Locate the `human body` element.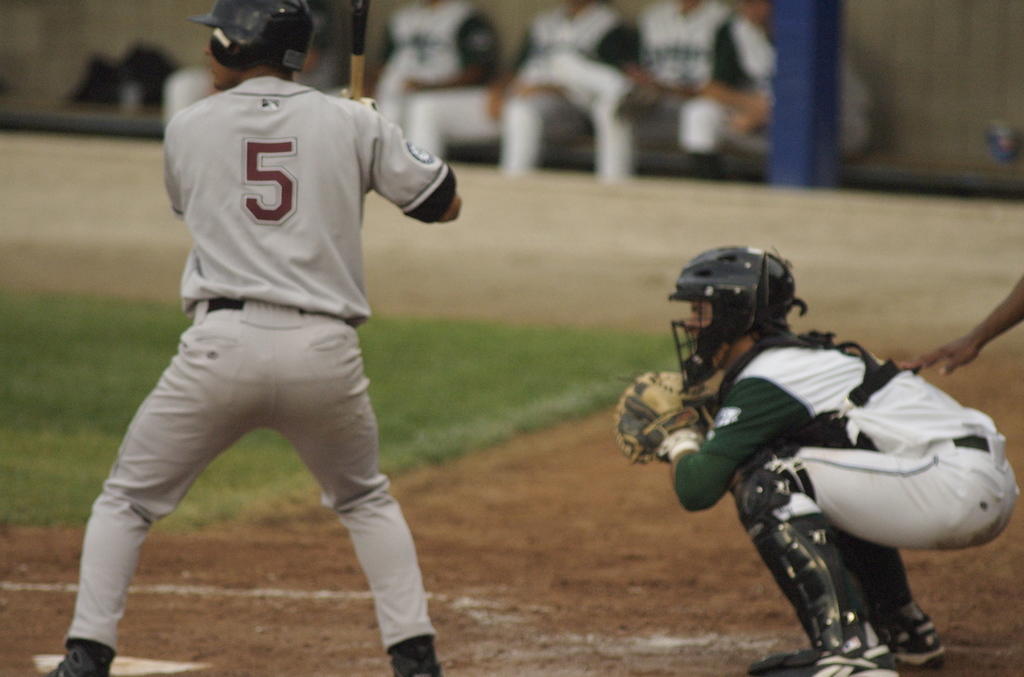
Element bbox: l=612, t=8, r=788, b=147.
